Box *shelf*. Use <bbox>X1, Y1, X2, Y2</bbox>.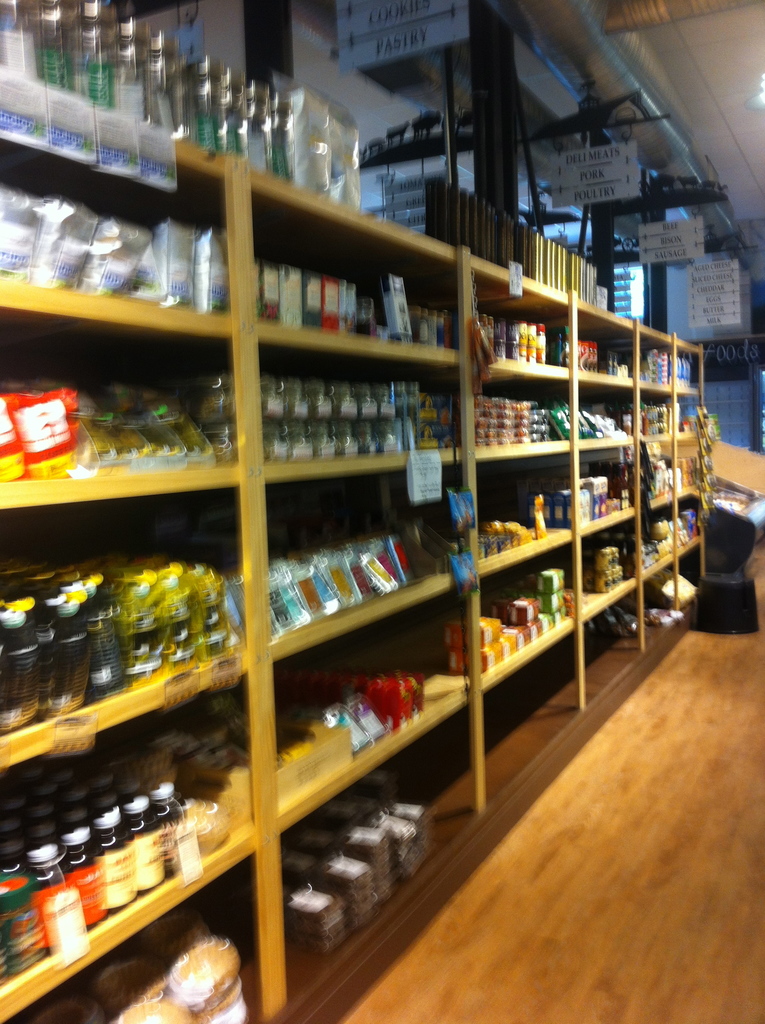
<bbox>0, 281, 246, 489</bbox>.
